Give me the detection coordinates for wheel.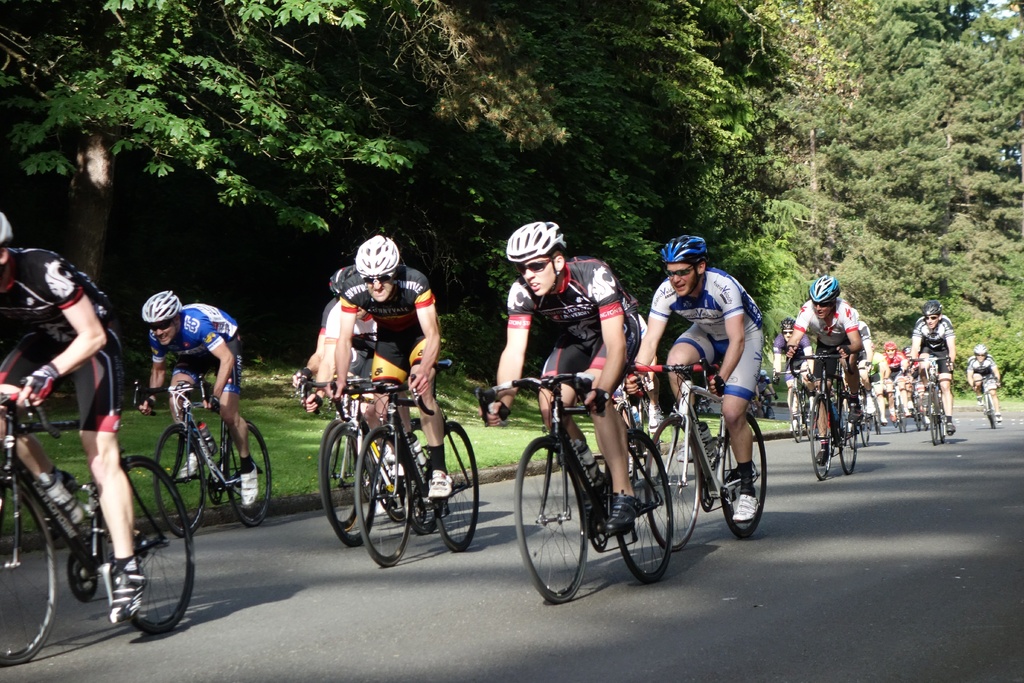
bbox=[387, 436, 405, 522].
